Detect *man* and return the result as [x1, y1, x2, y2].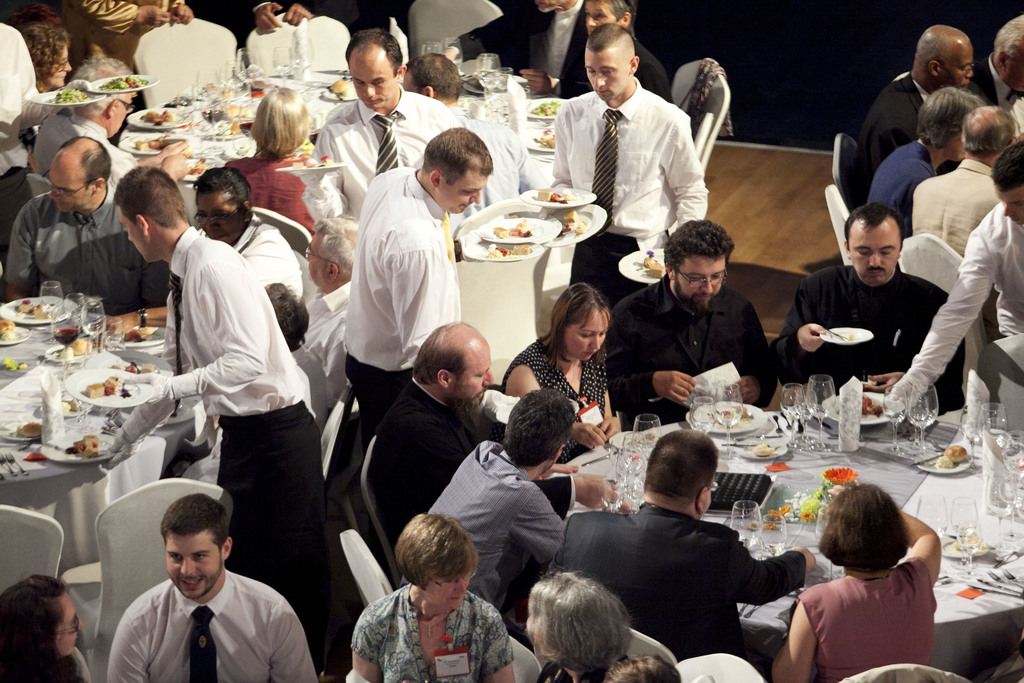
[548, 21, 707, 307].
